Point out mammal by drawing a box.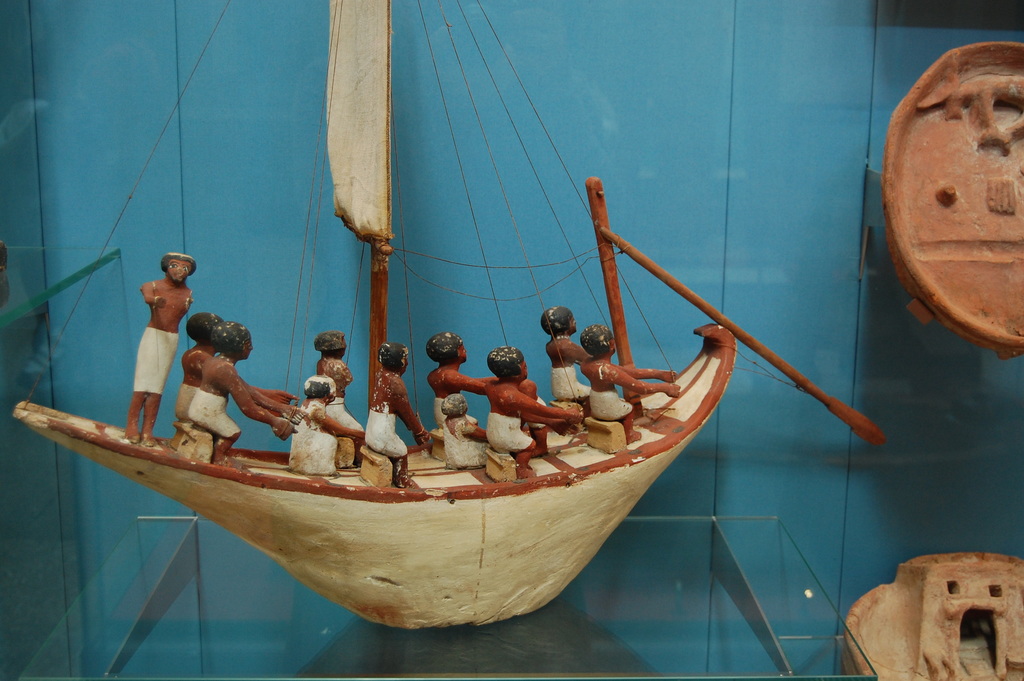
<region>579, 325, 681, 443</region>.
